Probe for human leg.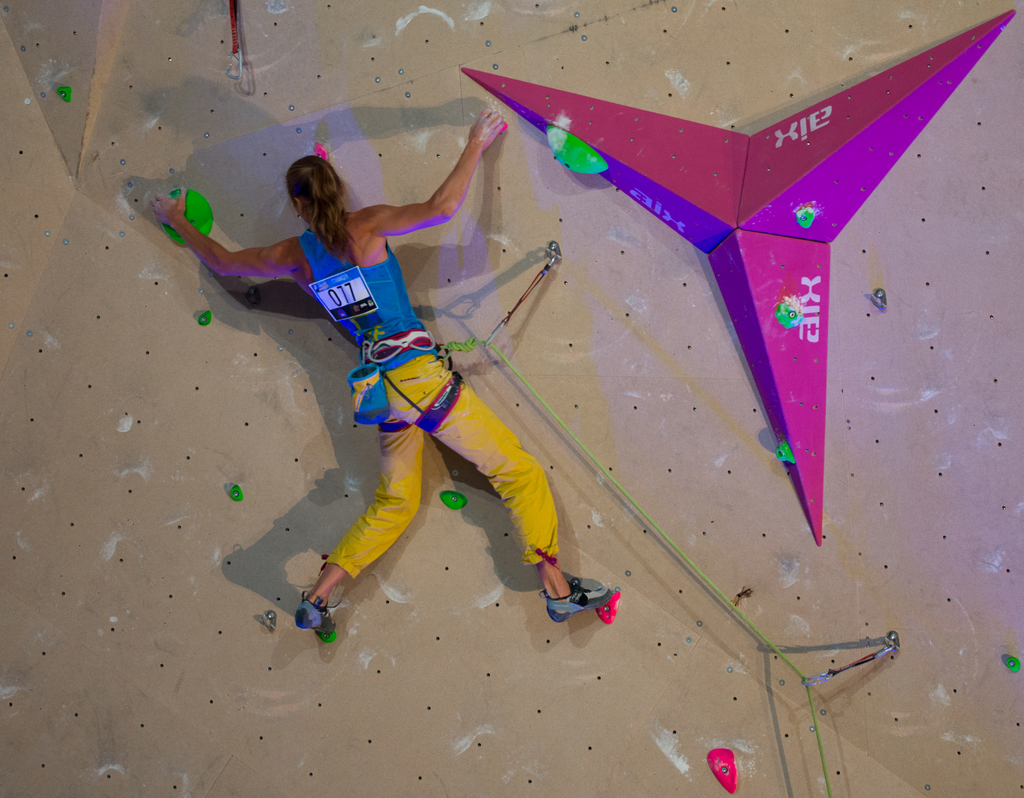
Probe result: 431 376 623 630.
